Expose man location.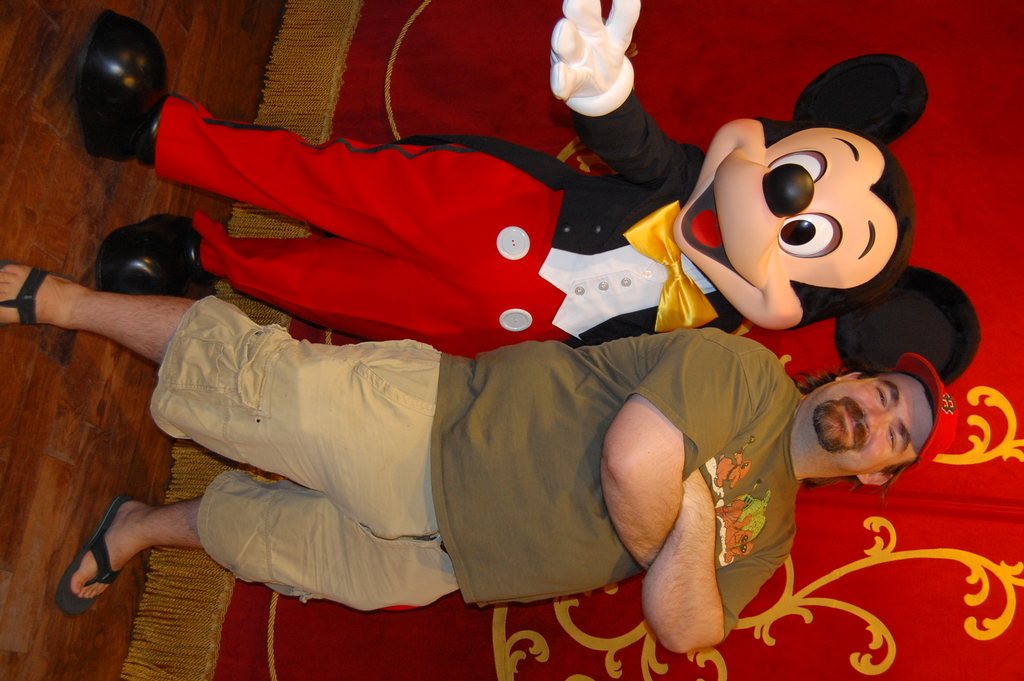
Exposed at (left=0, top=264, right=957, bottom=655).
